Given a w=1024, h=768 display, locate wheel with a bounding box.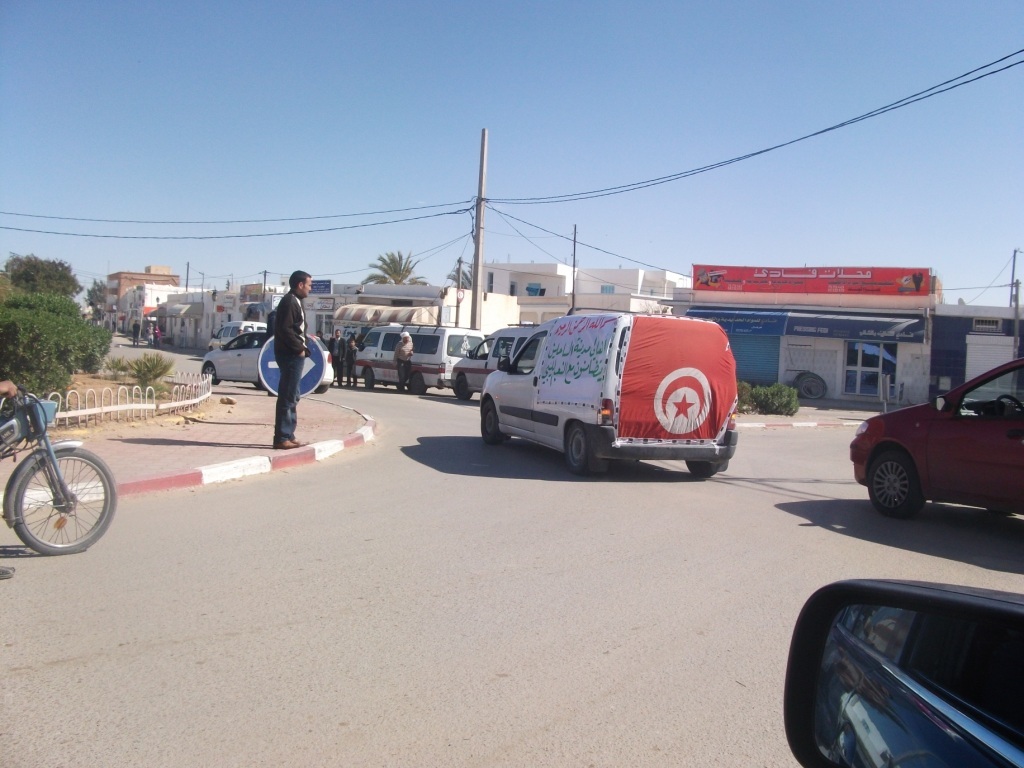
Located: left=200, top=364, right=220, bottom=388.
